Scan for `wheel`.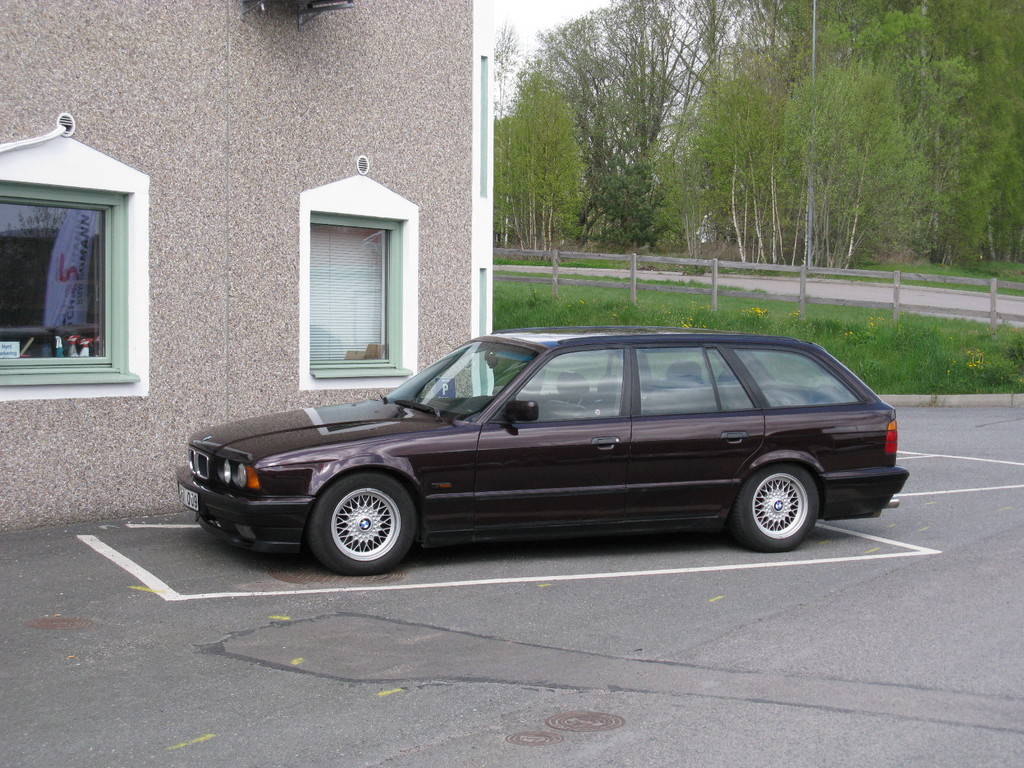
Scan result: (x1=733, y1=454, x2=824, y2=559).
